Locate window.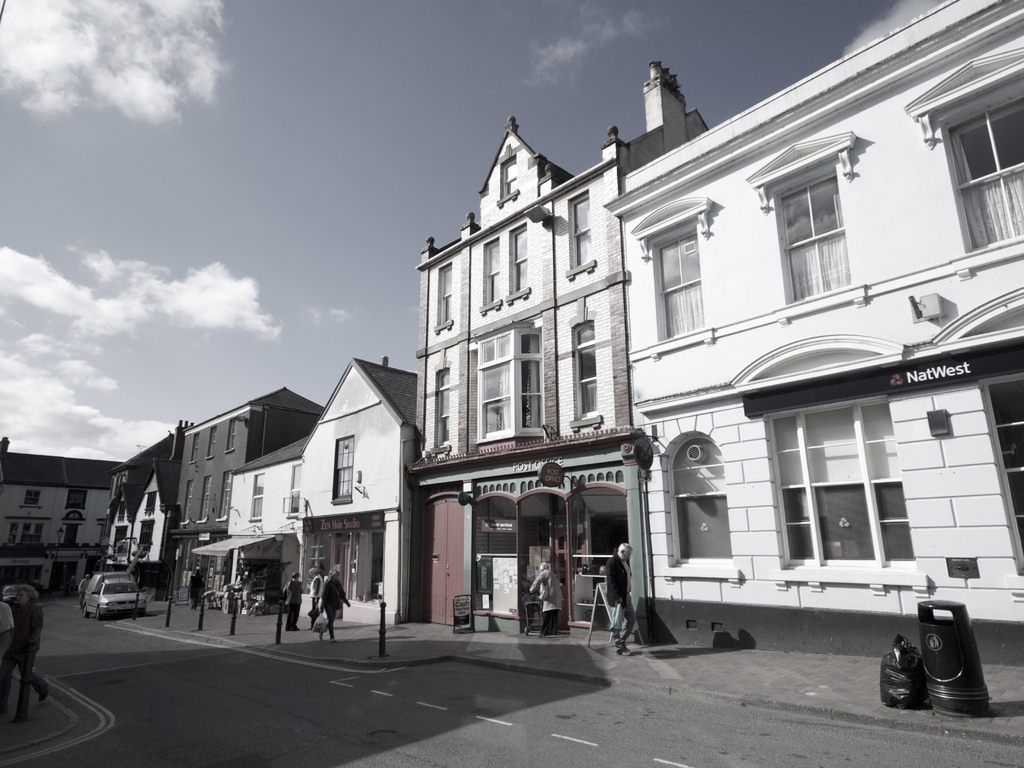
Bounding box: box(6, 521, 42, 543).
